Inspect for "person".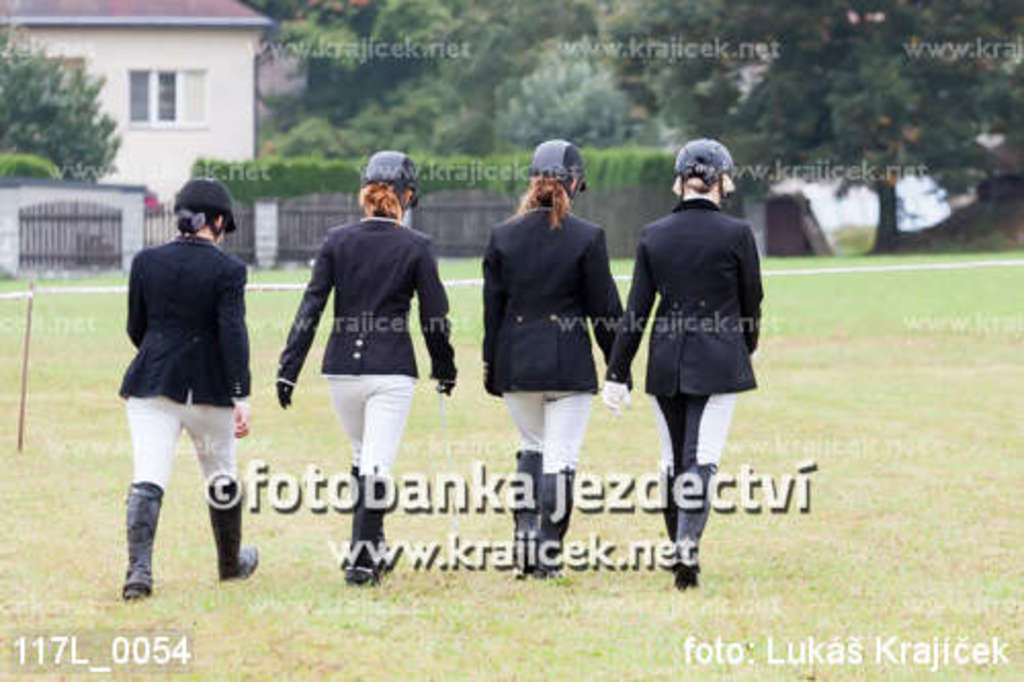
Inspection: [627,137,764,594].
